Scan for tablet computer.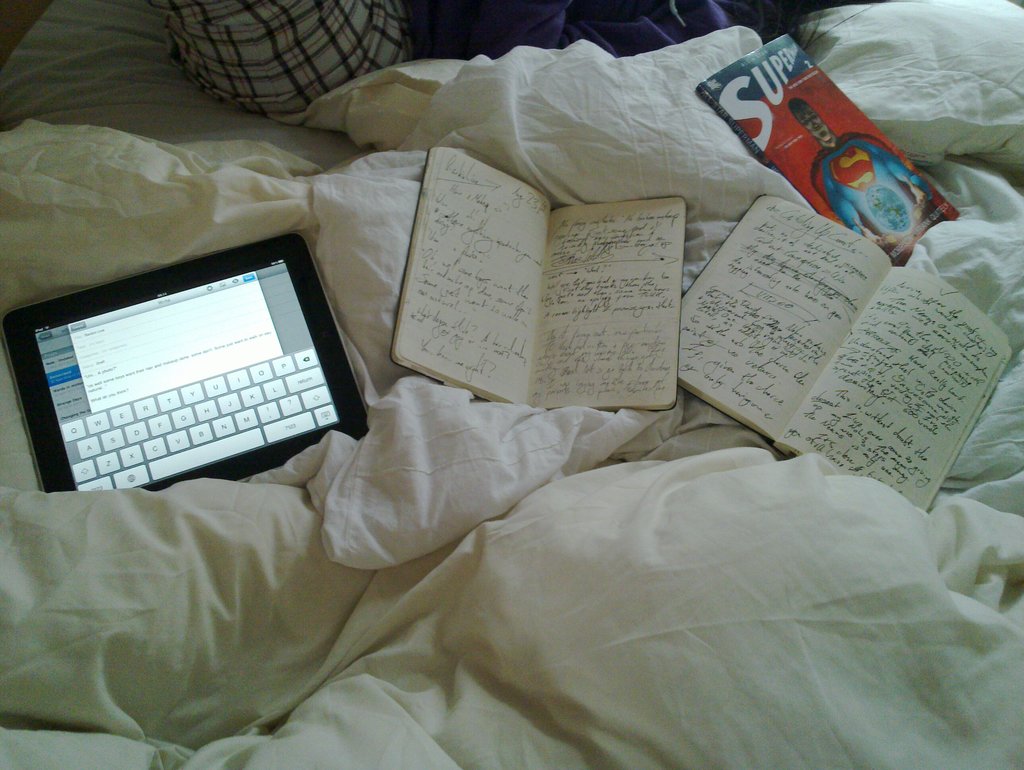
Scan result: (left=0, top=231, right=371, bottom=488).
